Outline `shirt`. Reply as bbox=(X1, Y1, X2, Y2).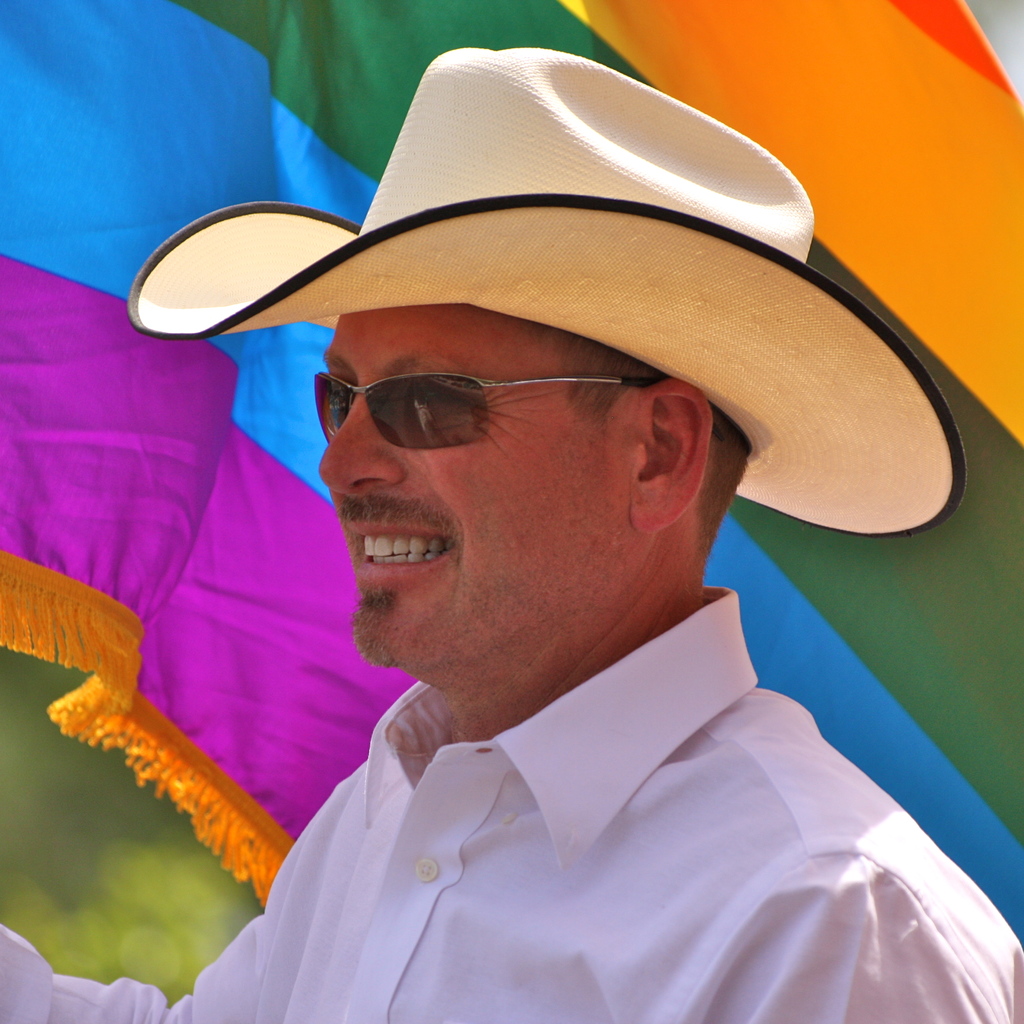
bbox=(23, 544, 1023, 1017).
